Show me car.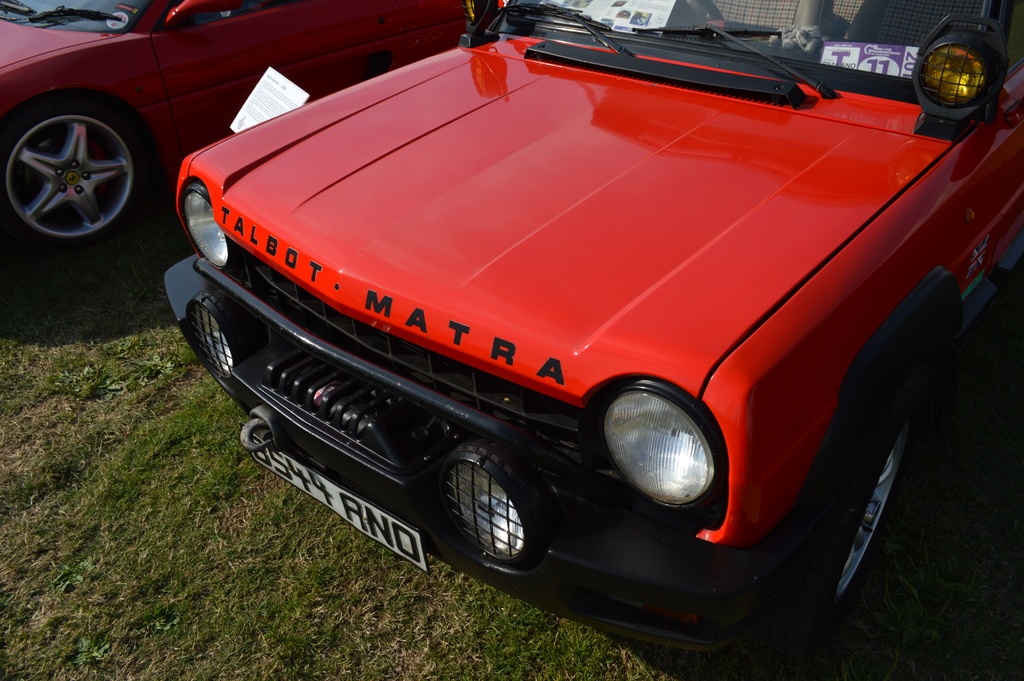
car is here: [x1=0, y1=0, x2=481, y2=248].
